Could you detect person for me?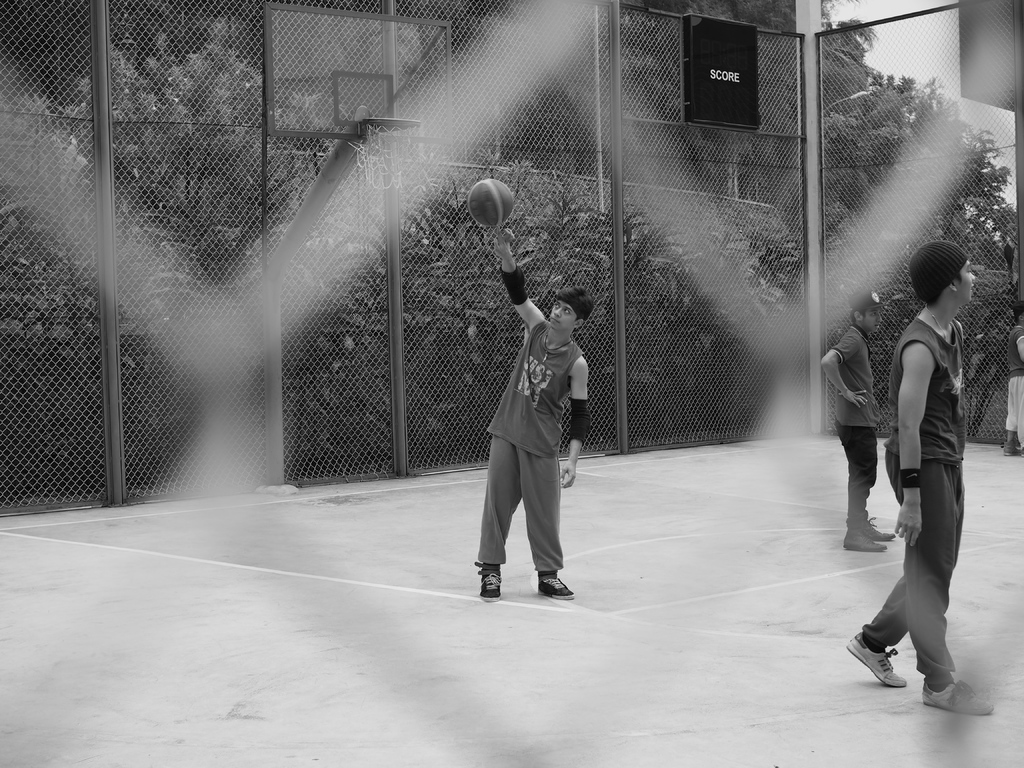
Detection result: [1004,301,1023,457].
